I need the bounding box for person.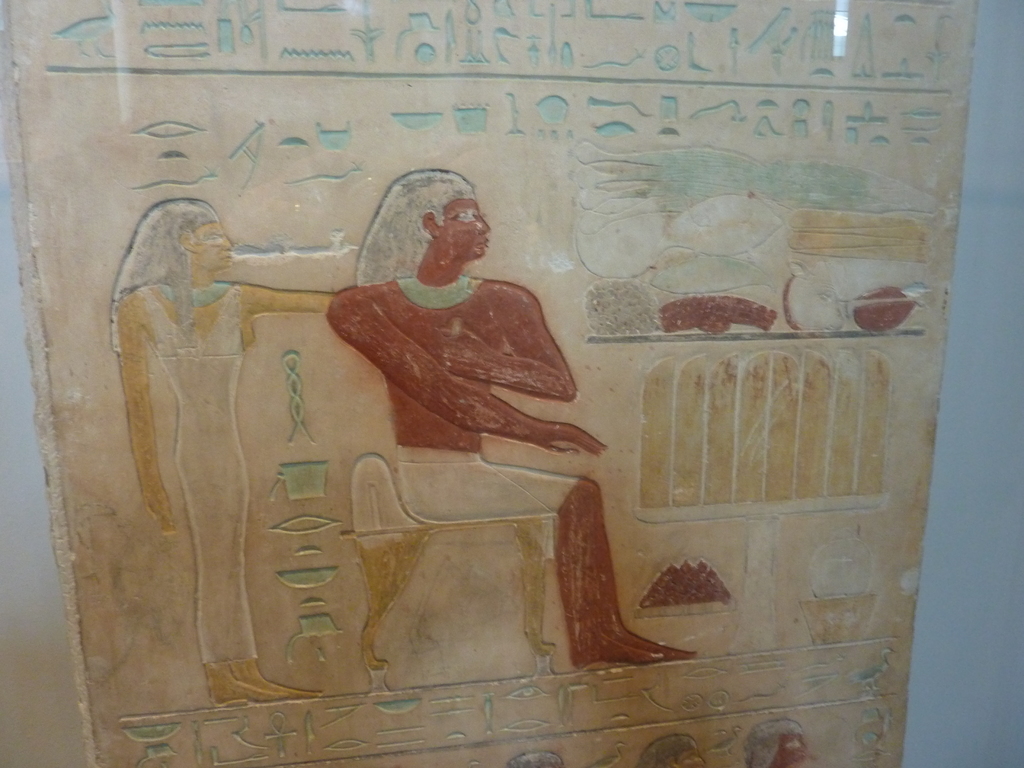
Here it is: region(326, 172, 697, 662).
